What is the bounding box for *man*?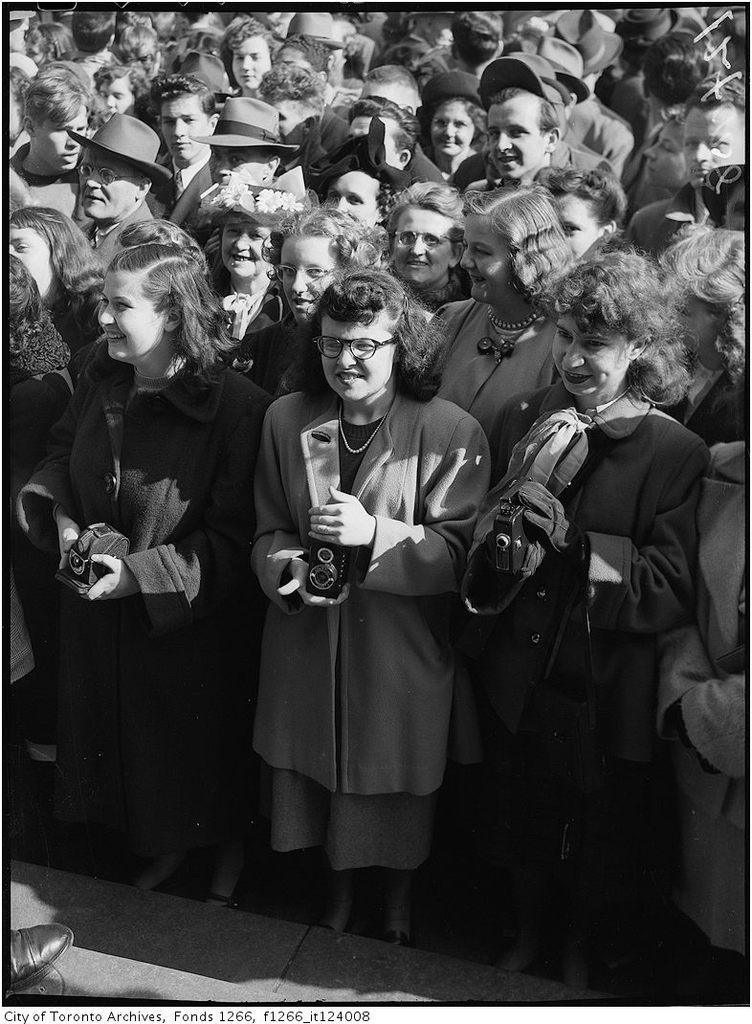
box=[275, 12, 345, 56].
